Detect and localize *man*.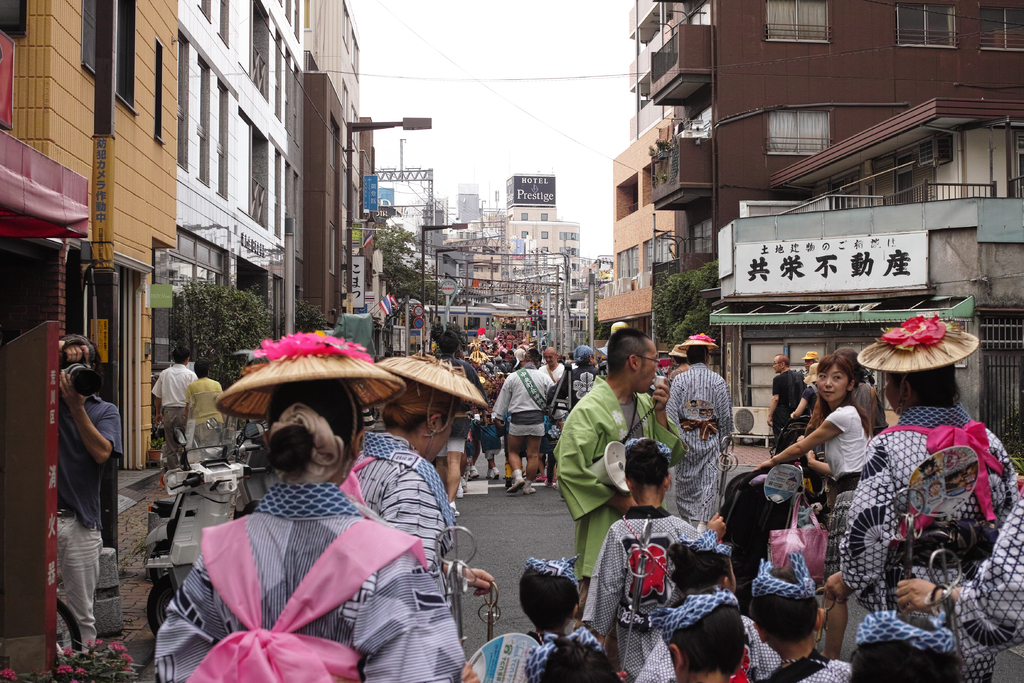
Localized at box=[492, 347, 554, 491].
